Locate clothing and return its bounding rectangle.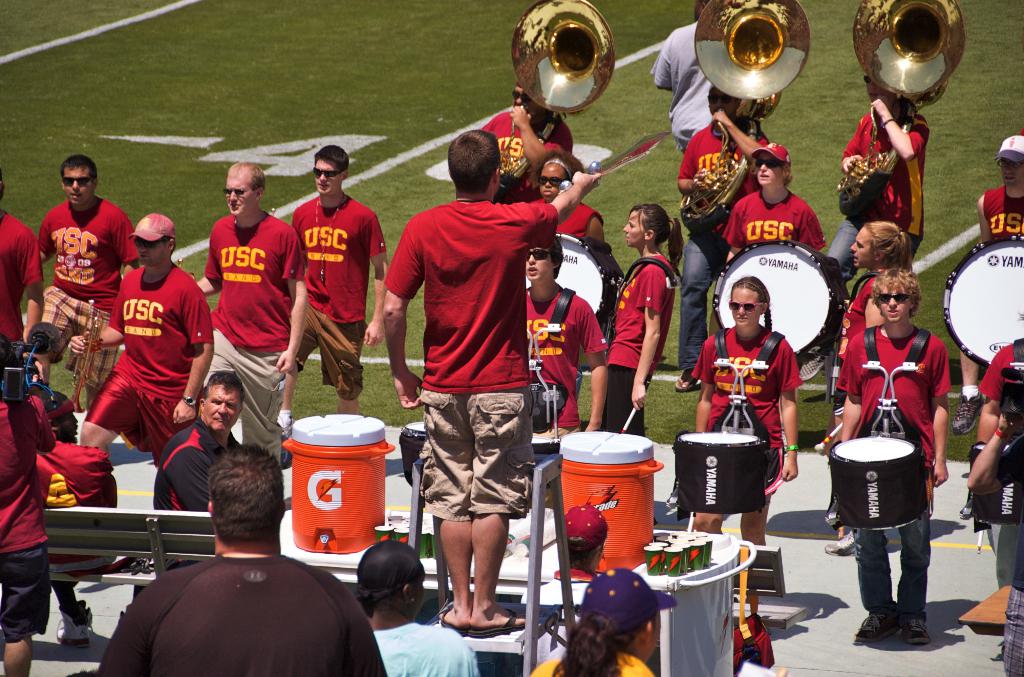
x1=83, y1=242, x2=196, y2=475.
